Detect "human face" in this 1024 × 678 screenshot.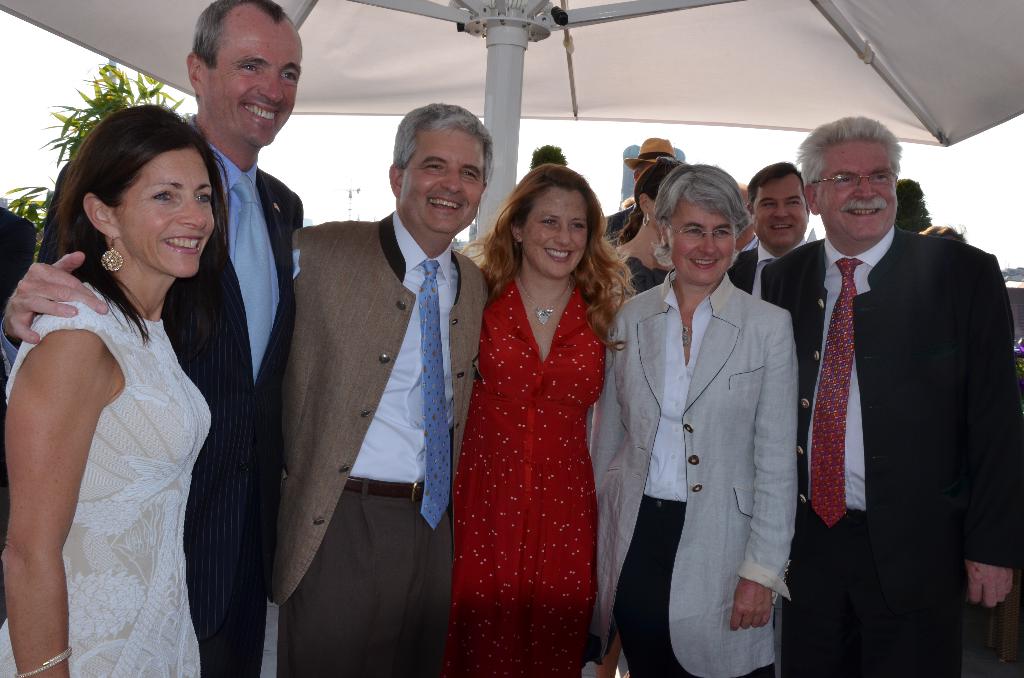
Detection: [x1=669, y1=199, x2=735, y2=283].
